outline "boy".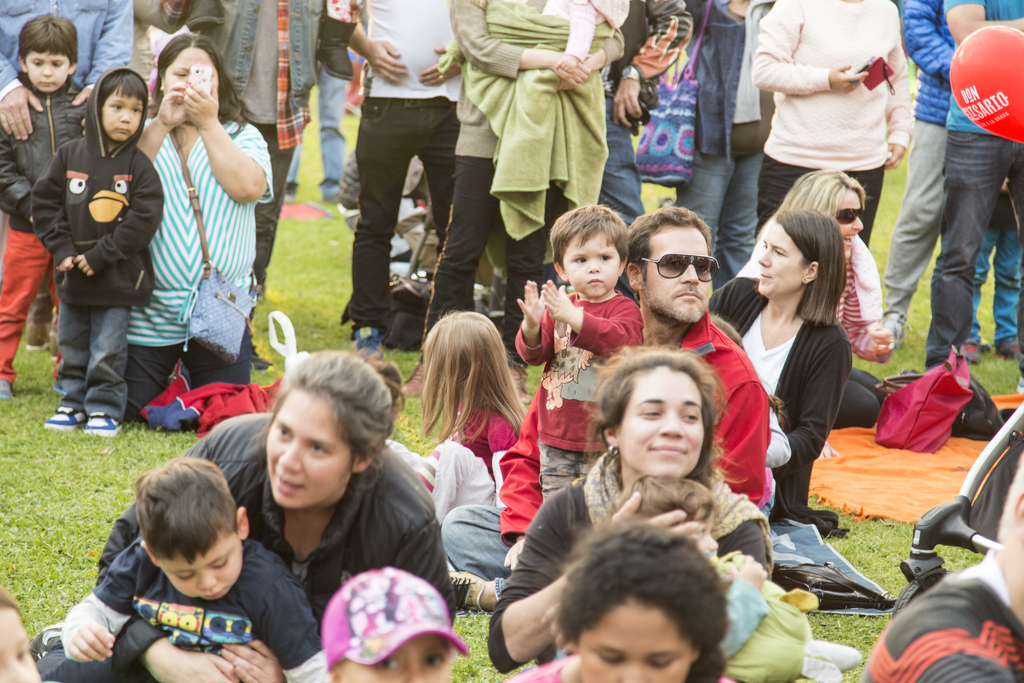
Outline: (left=90, top=395, right=333, bottom=675).
